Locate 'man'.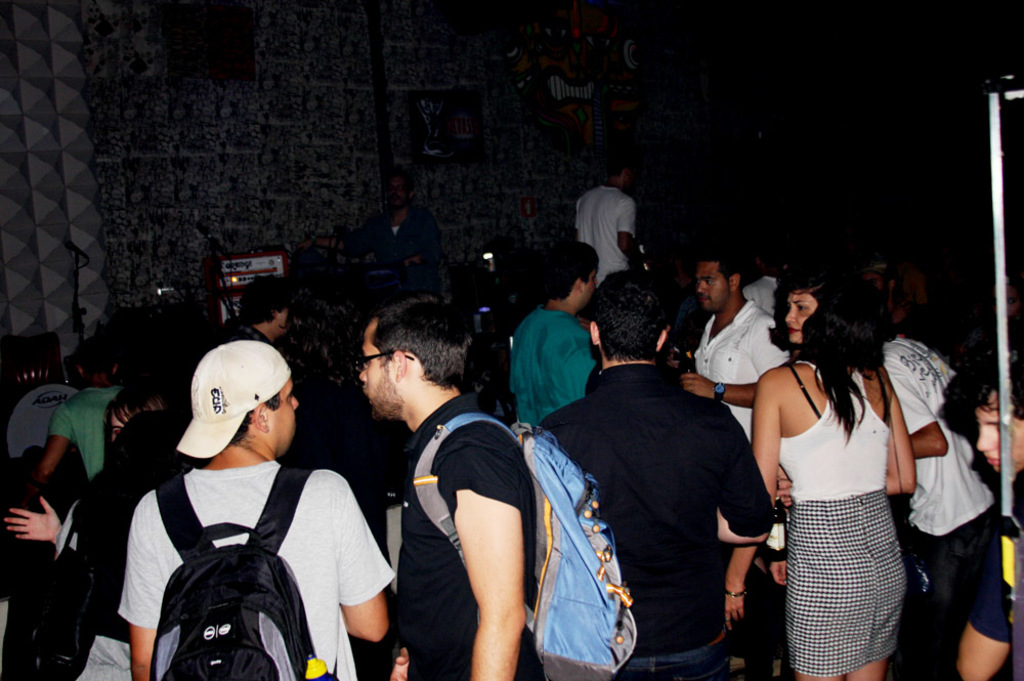
Bounding box: 572:163:639:288.
